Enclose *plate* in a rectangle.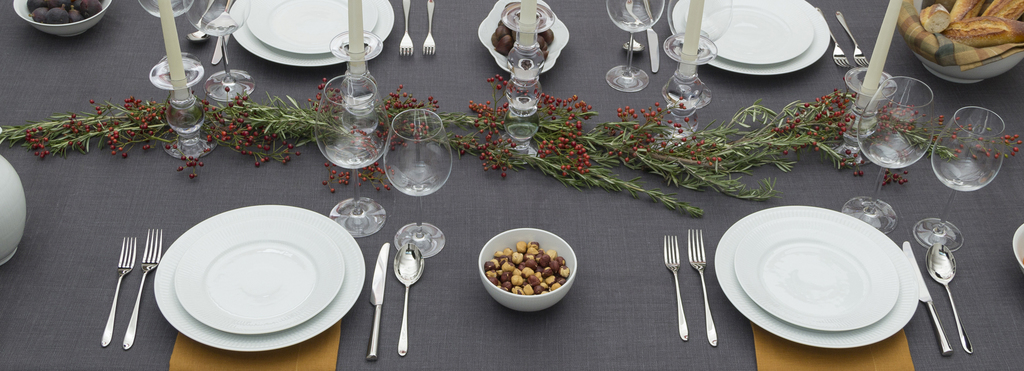
box(730, 218, 903, 333).
